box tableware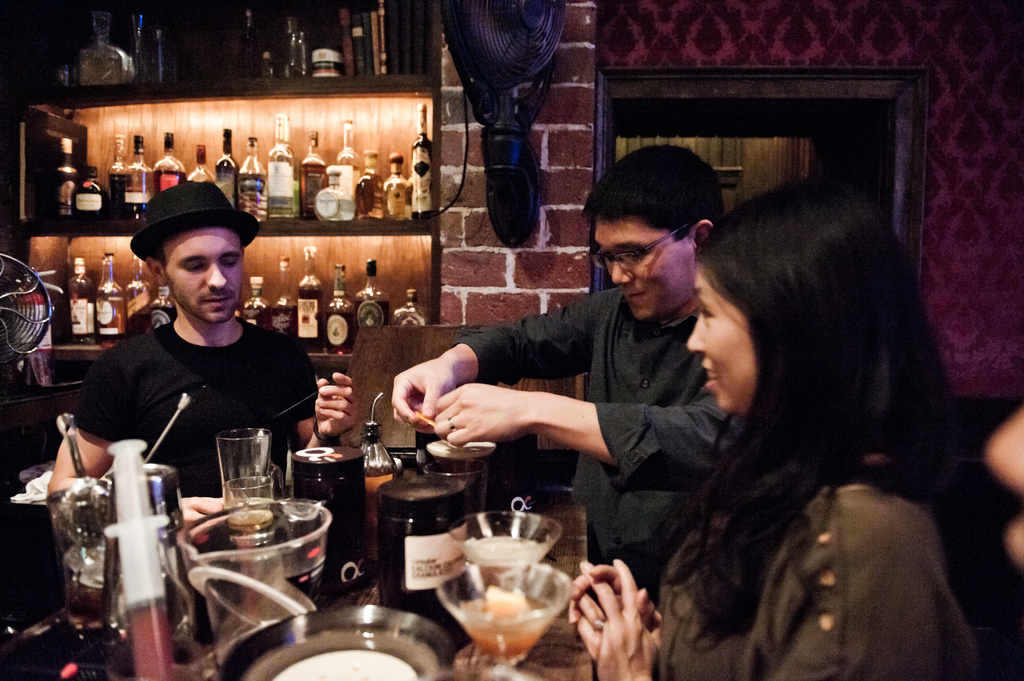
detection(446, 511, 563, 562)
